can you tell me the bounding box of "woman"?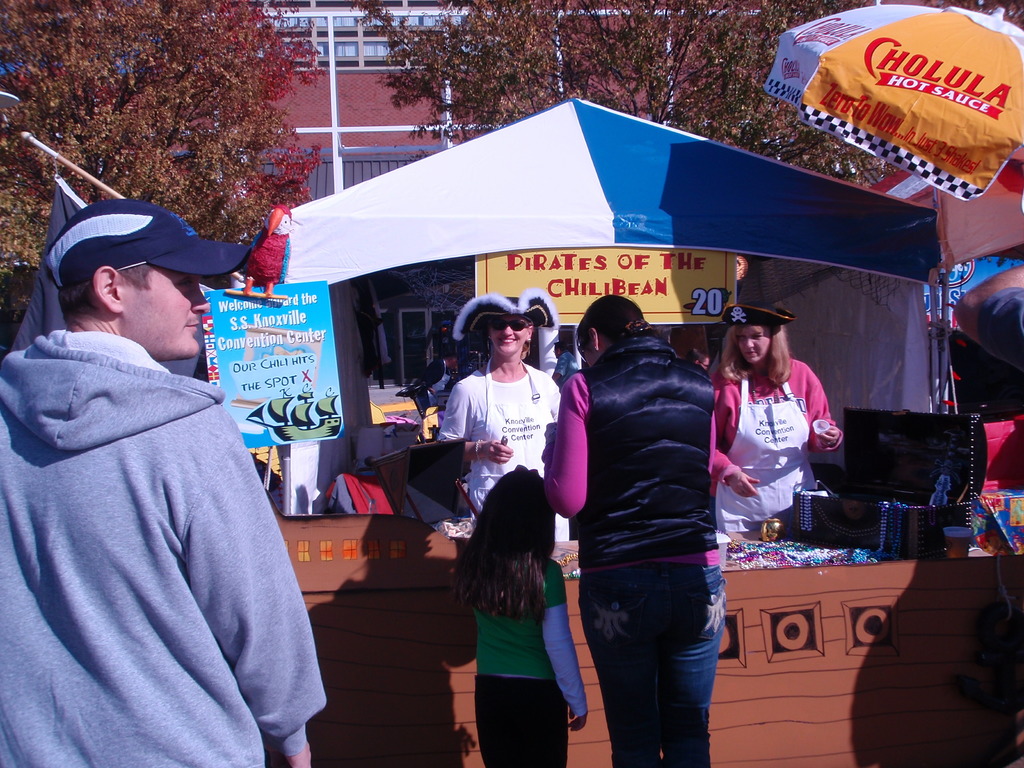
541 292 719 767.
